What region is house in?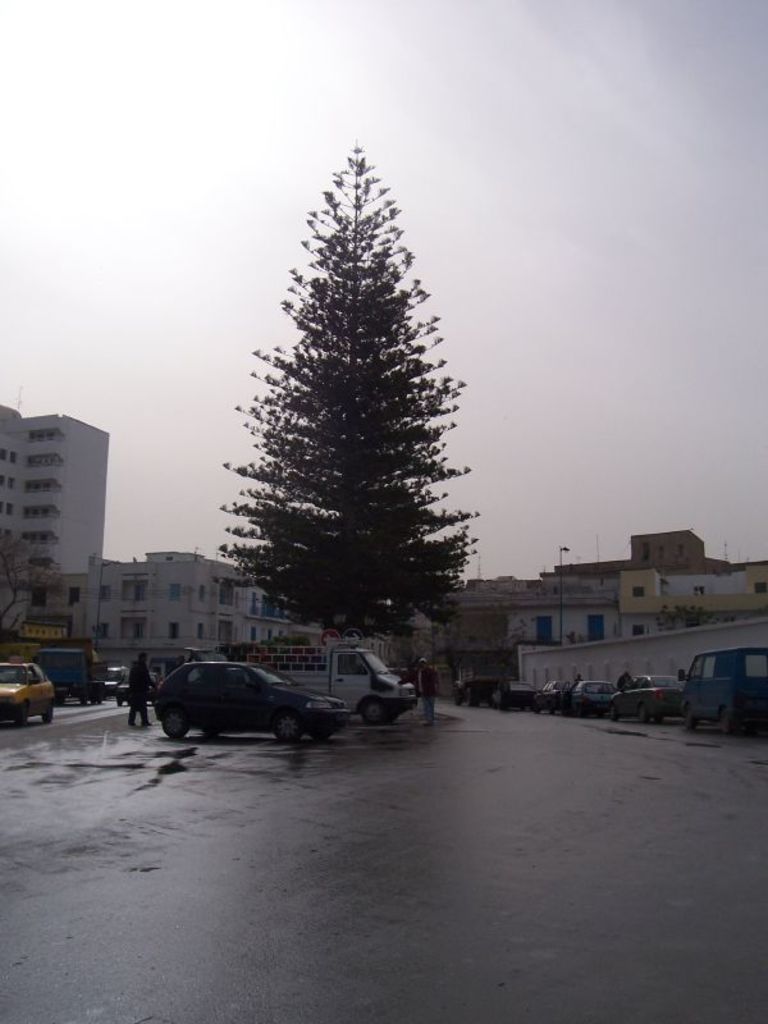
Rect(443, 595, 636, 667).
